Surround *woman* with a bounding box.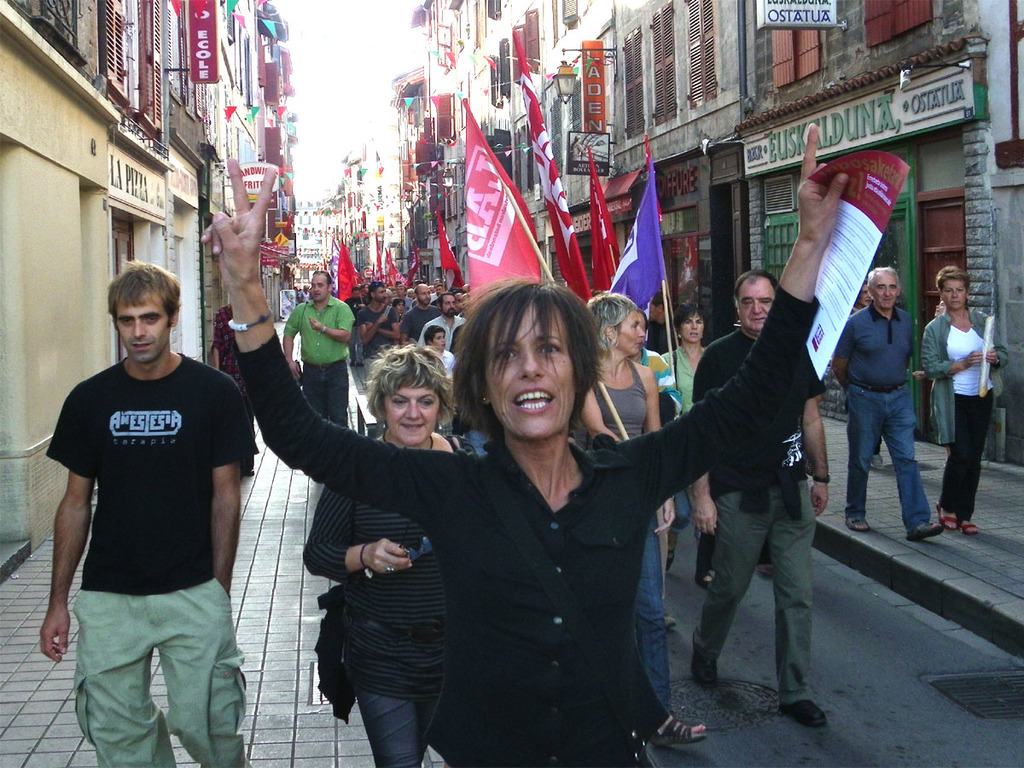
(x1=306, y1=341, x2=461, y2=767).
